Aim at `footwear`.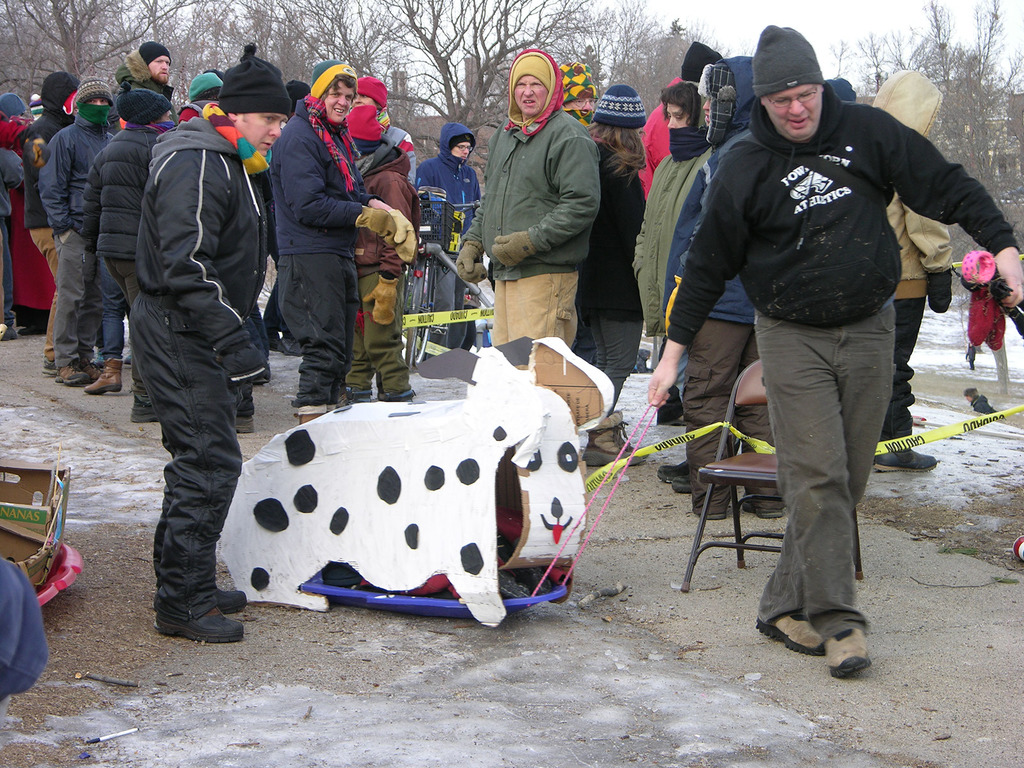
Aimed at detection(384, 389, 429, 396).
